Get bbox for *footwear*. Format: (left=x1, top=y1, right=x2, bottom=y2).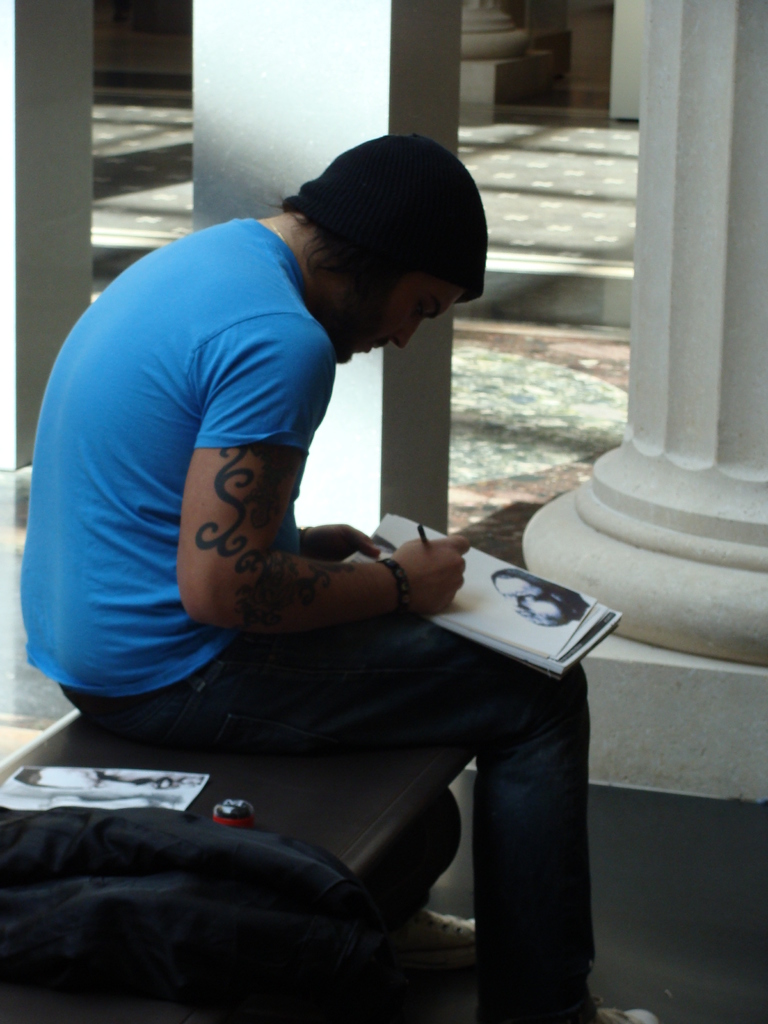
(left=515, top=1004, right=655, bottom=1023).
